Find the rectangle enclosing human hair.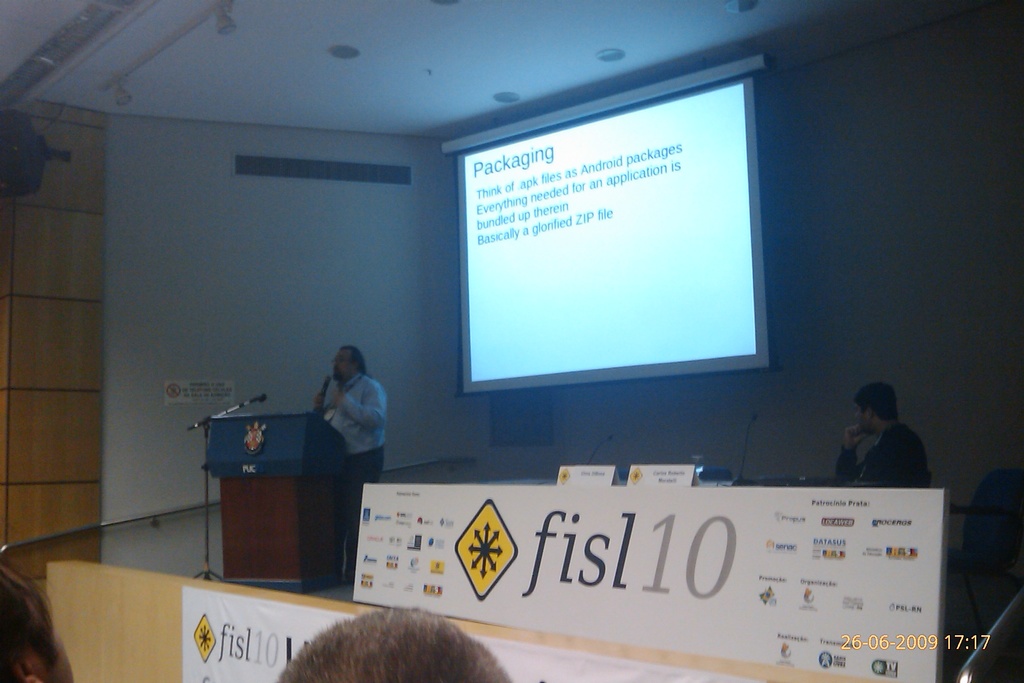
{"left": 273, "top": 603, "right": 511, "bottom": 682}.
